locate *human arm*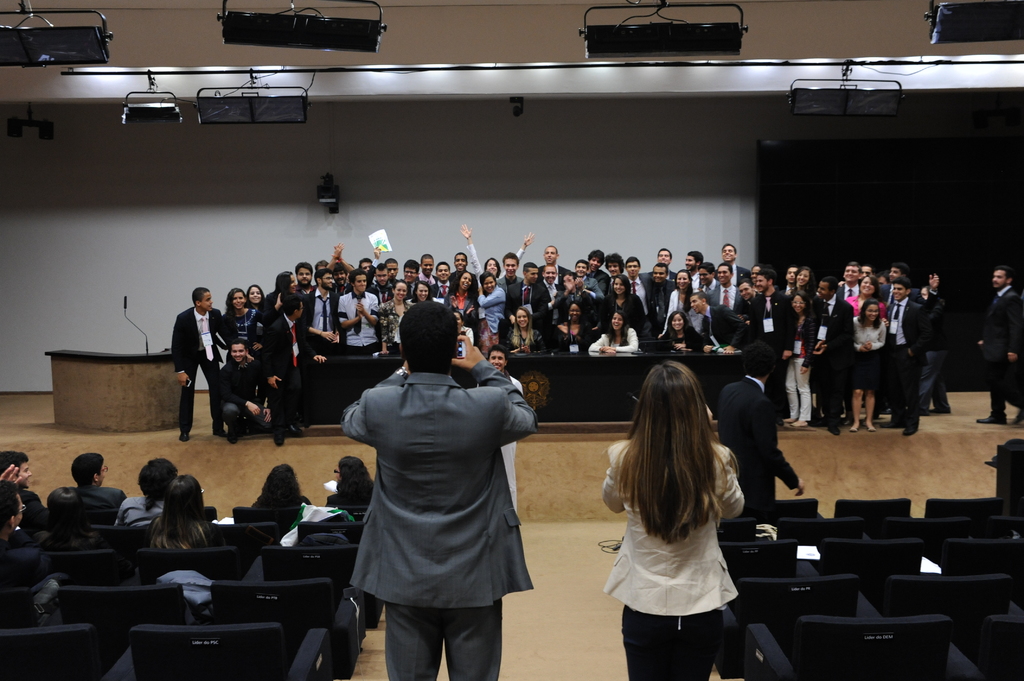
(600, 440, 626, 513)
